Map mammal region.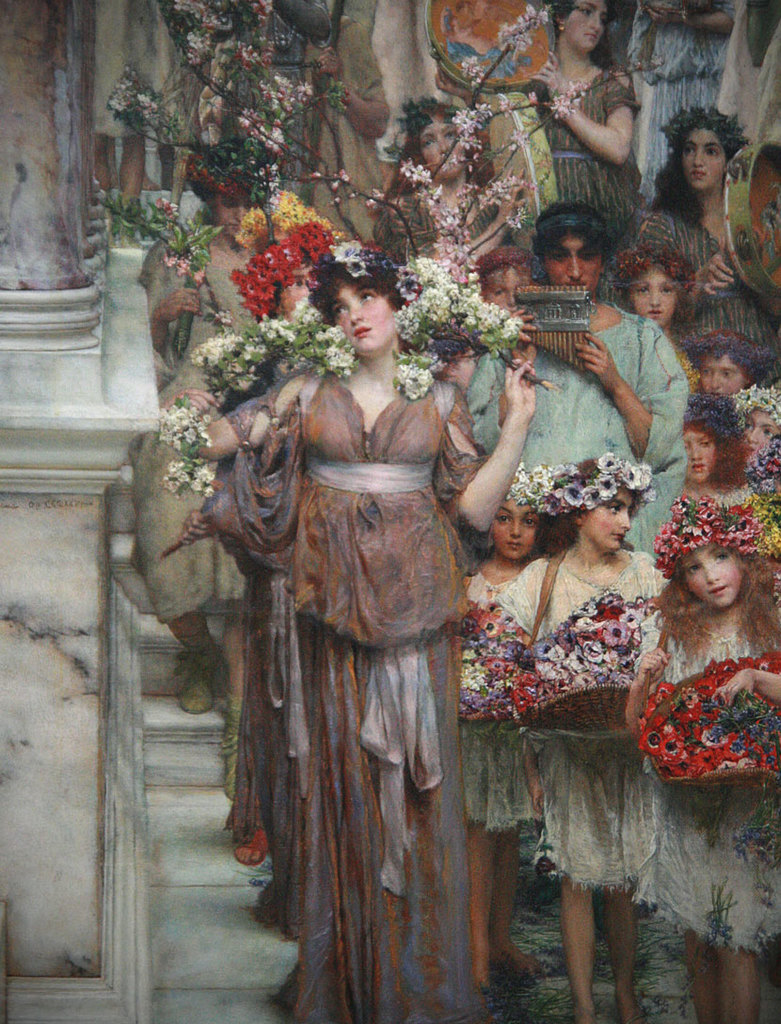
Mapped to detection(624, 0, 733, 172).
